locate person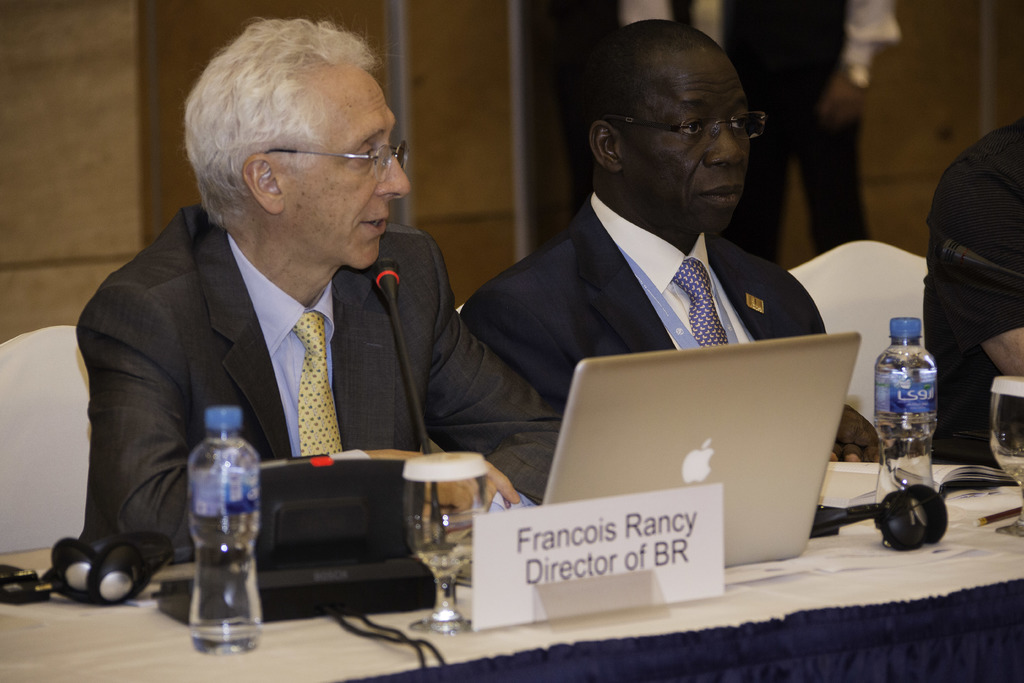
<box>78,20,565,565</box>
